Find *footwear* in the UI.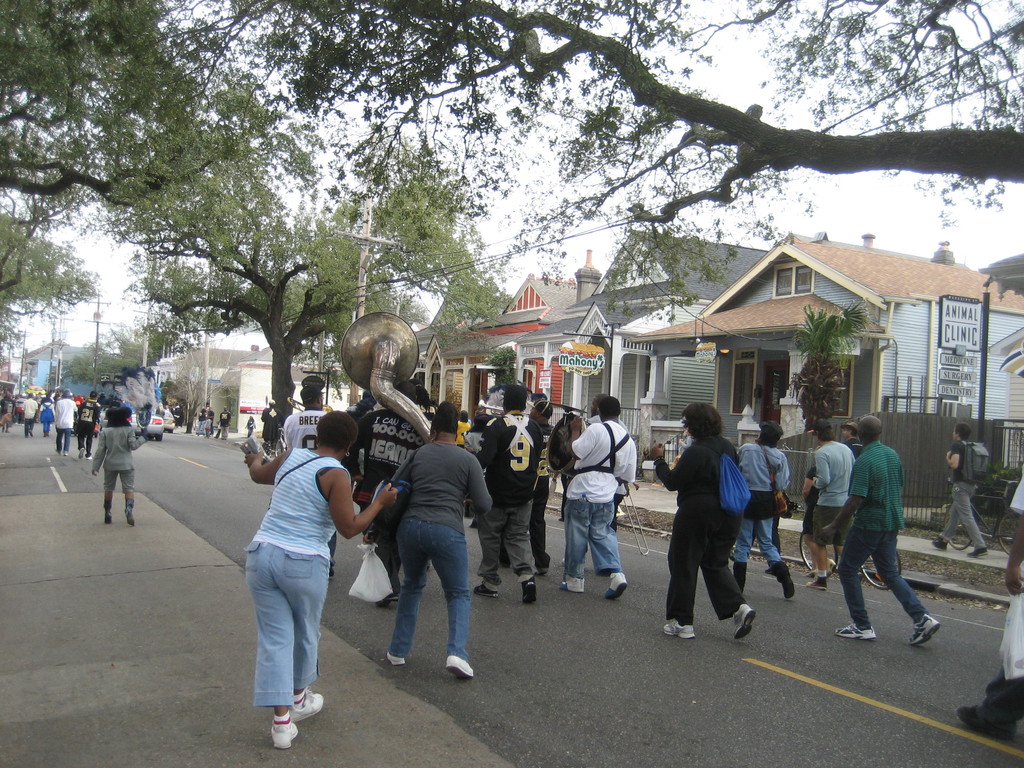
UI element at Rect(733, 600, 758, 637).
